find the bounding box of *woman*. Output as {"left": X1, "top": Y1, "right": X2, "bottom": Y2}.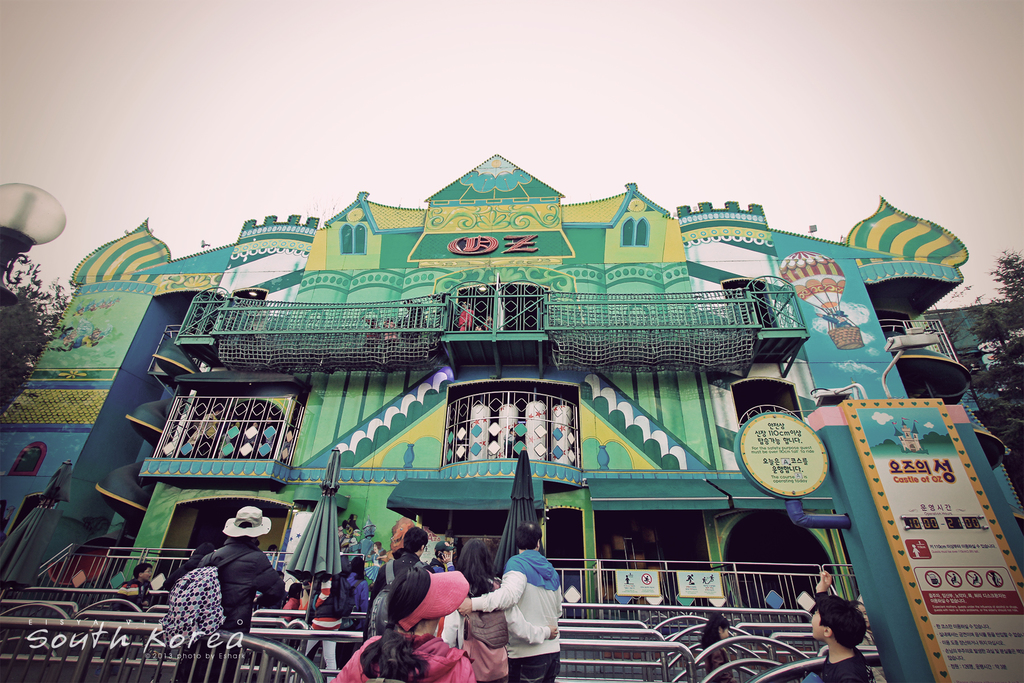
{"left": 328, "top": 566, "right": 473, "bottom": 682}.
